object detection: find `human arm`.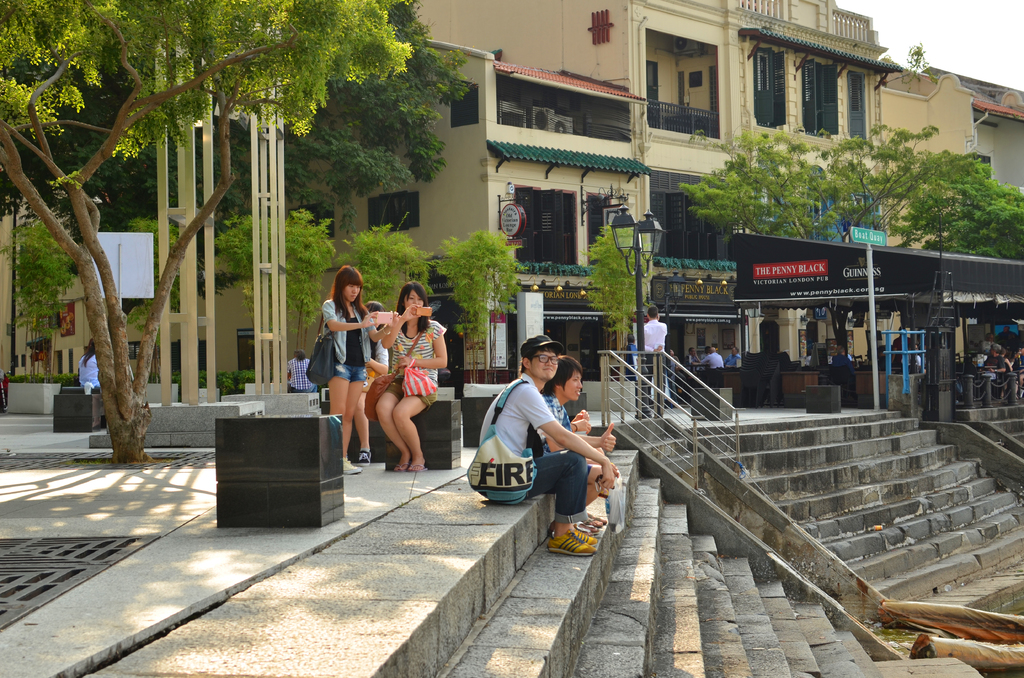
[547,435,622,477].
